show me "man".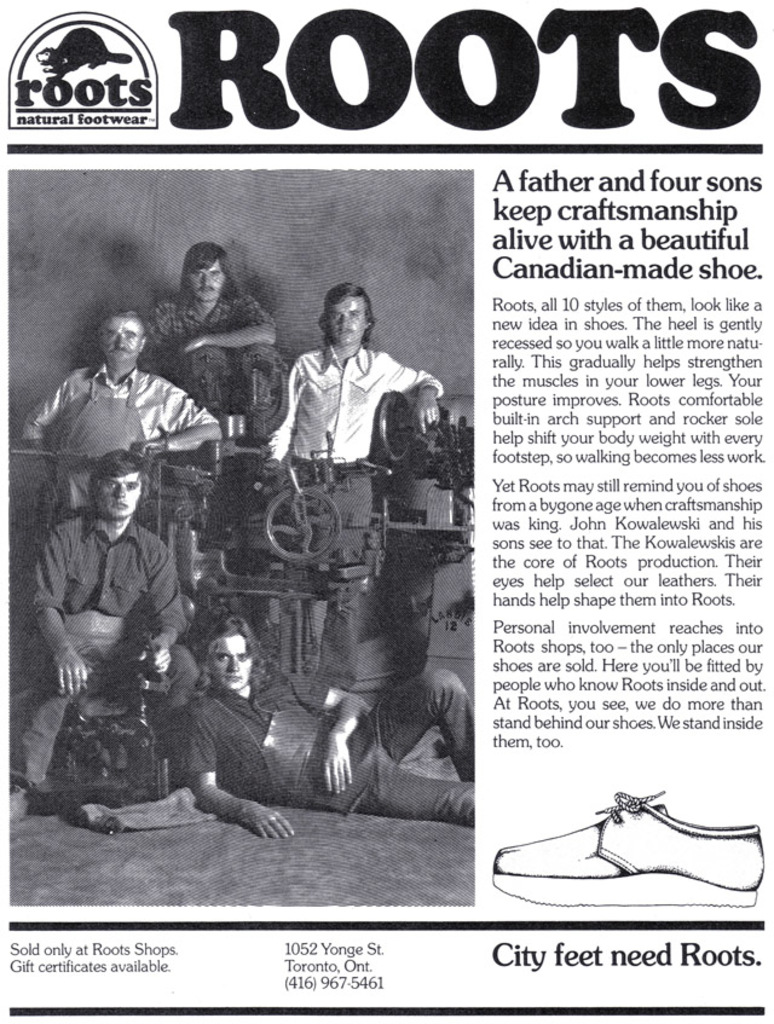
"man" is here: left=143, top=236, right=289, bottom=442.
